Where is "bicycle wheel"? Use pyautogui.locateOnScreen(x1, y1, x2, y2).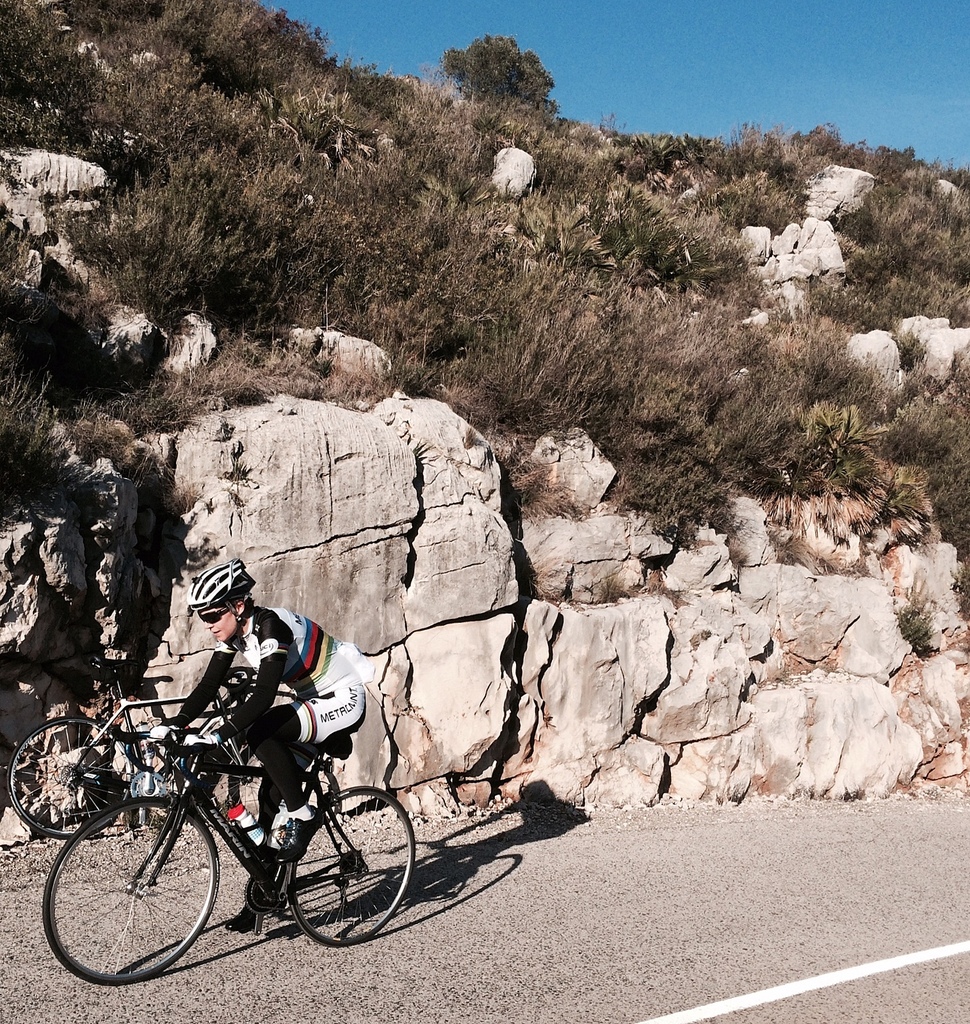
pyautogui.locateOnScreen(290, 788, 418, 956).
